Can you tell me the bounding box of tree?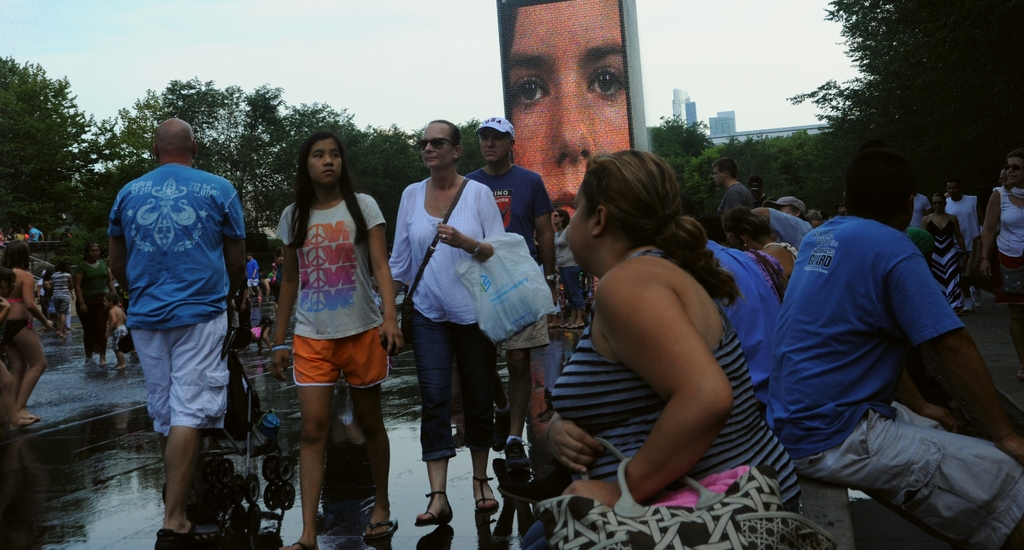
region(6, 67, 92, 236).
